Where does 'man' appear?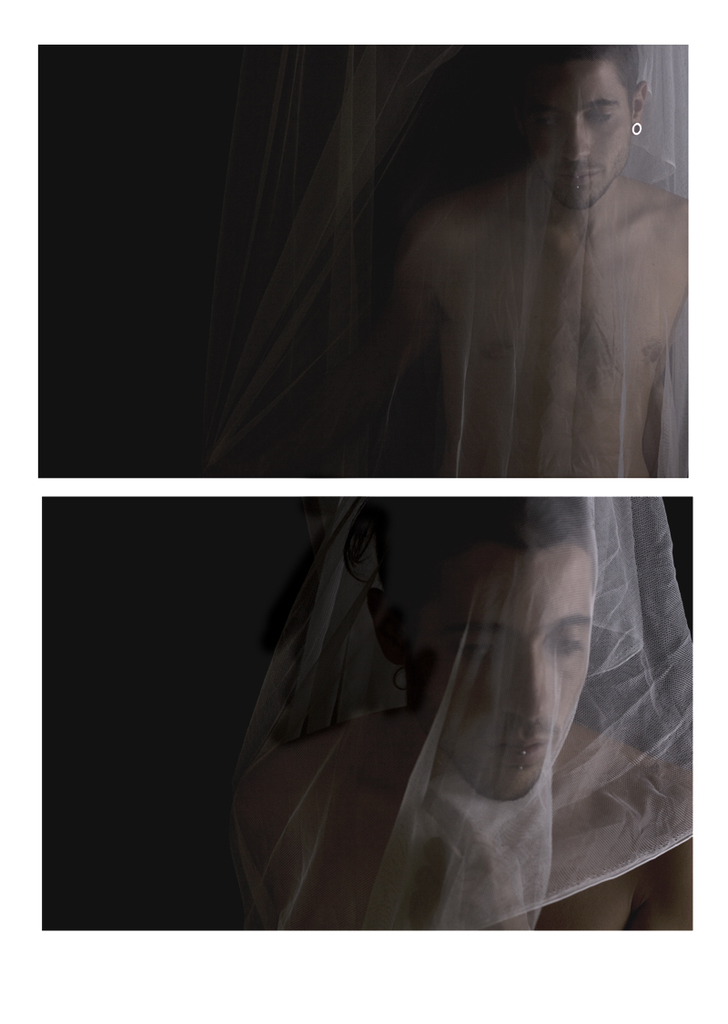
Appears at (233,492,706,940).
